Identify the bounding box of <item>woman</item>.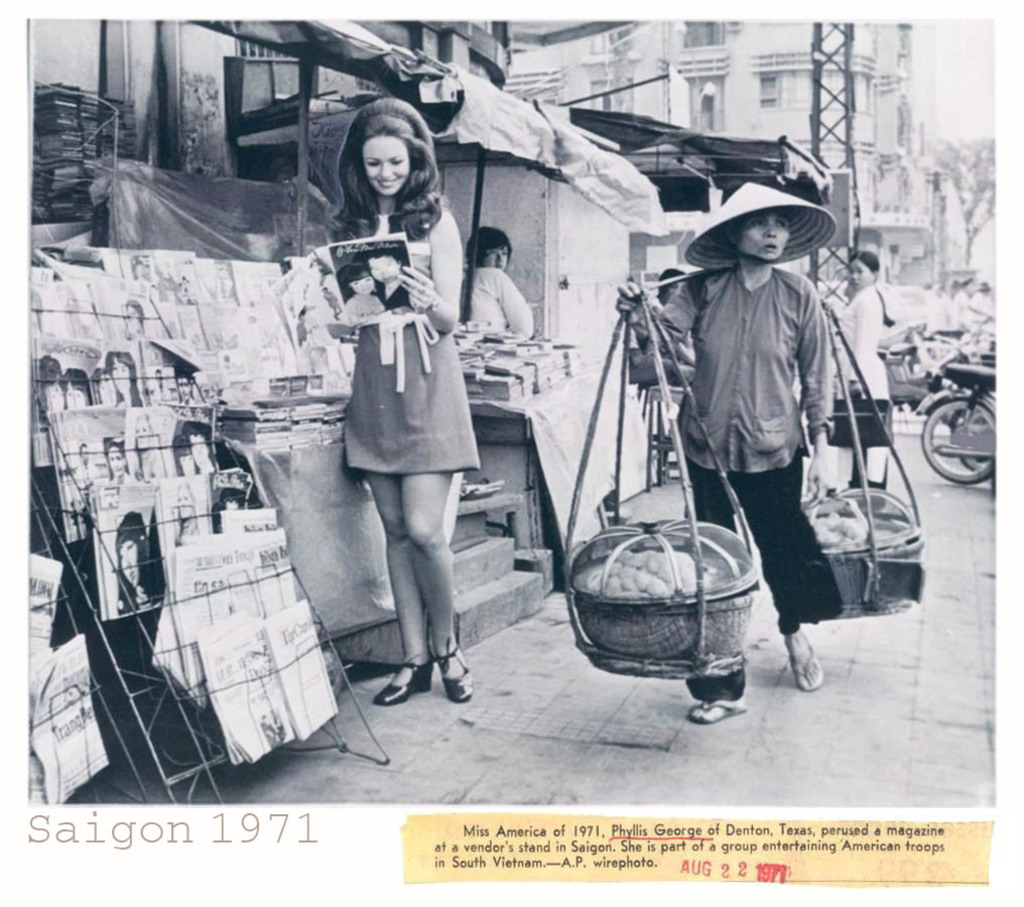
bbox(319, 117, 496, 715).
